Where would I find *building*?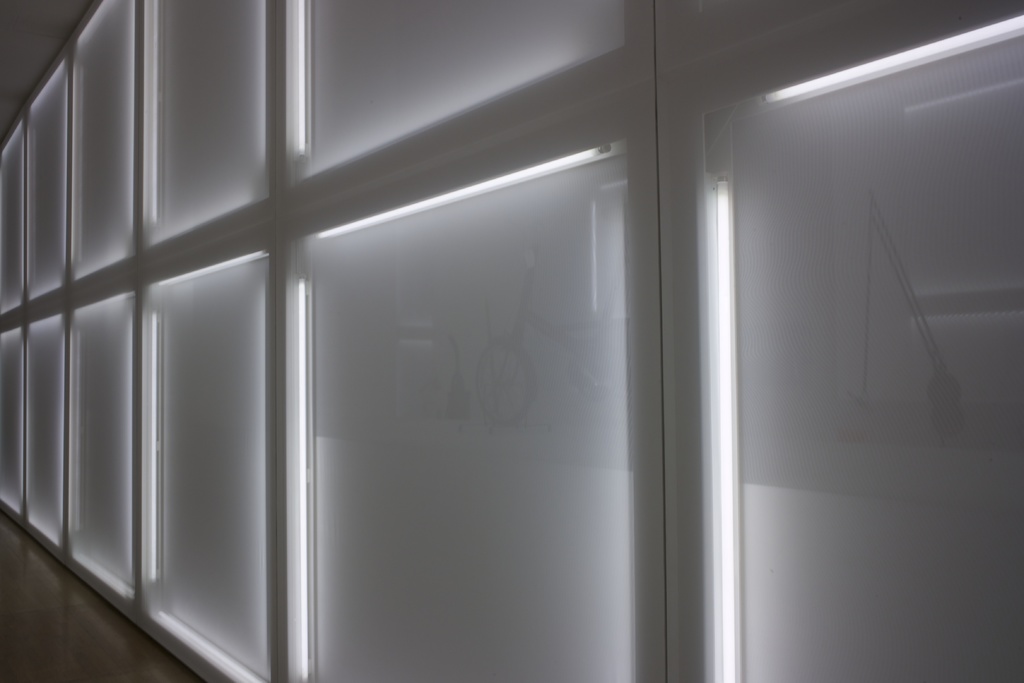
At rect(0, 0, 1015, 682).
